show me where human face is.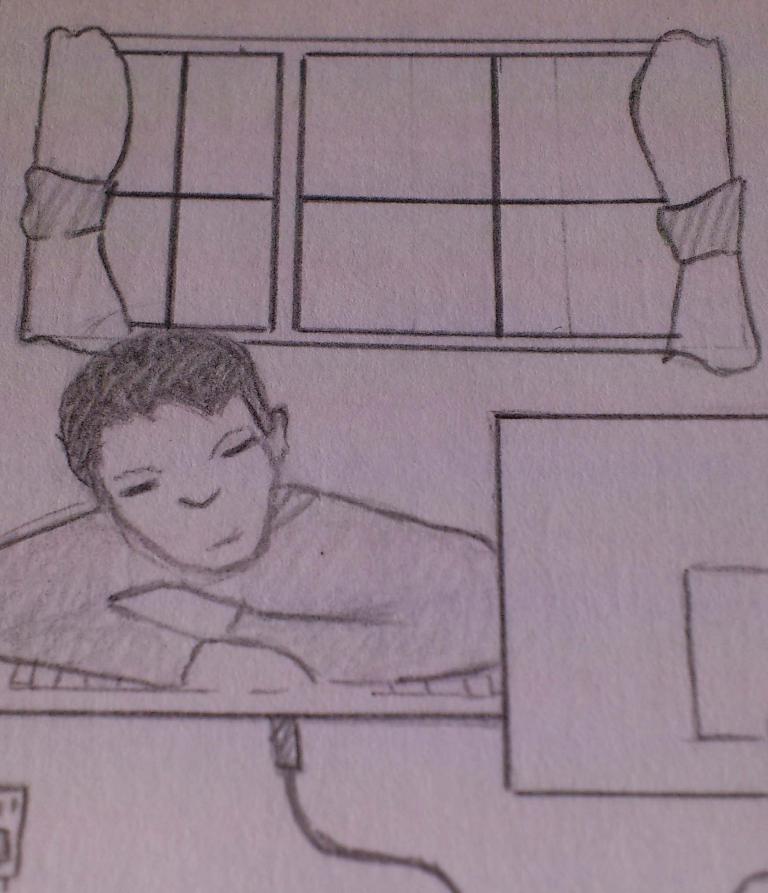
human face is at 90 395 275 582.
